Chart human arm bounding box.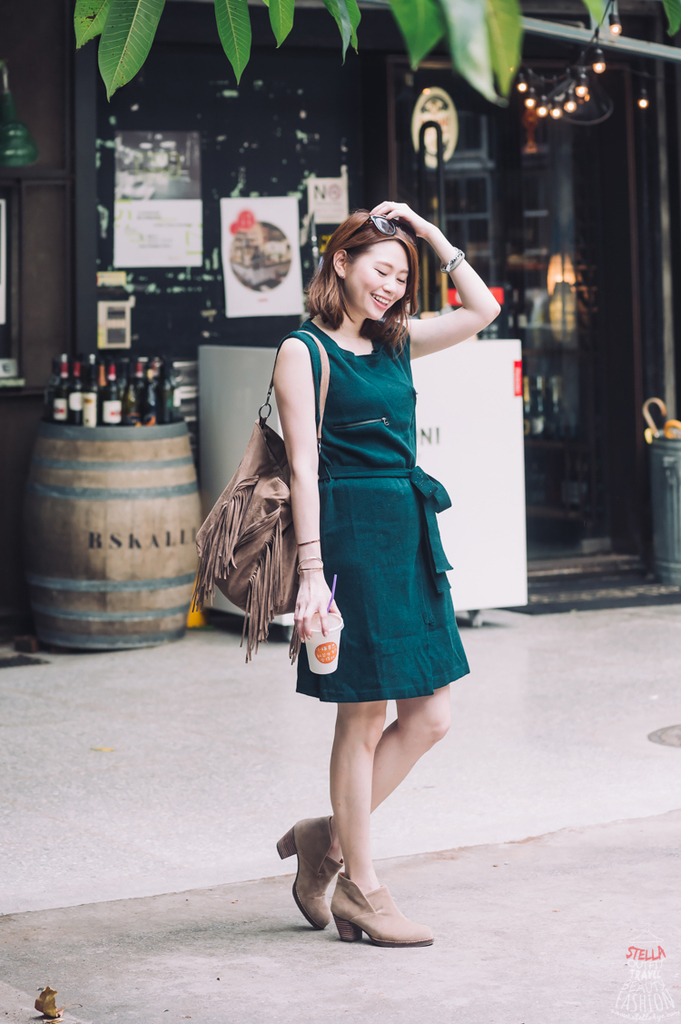
Charted: 393/233/516/375.
